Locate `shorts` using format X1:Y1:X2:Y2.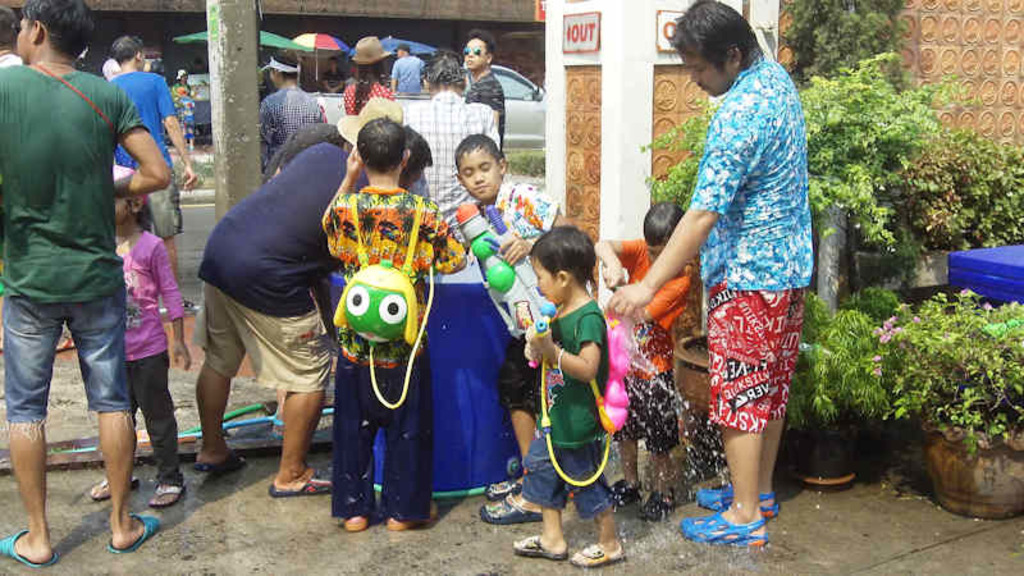
616:374:676:451.
